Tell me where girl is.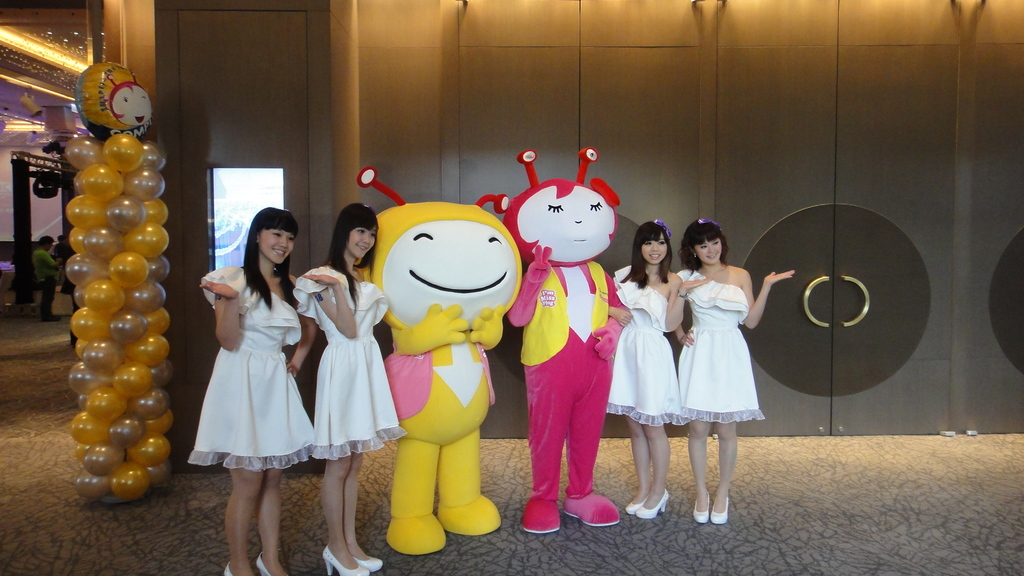
girl is at bbox=(613, 223, 712, 519).
